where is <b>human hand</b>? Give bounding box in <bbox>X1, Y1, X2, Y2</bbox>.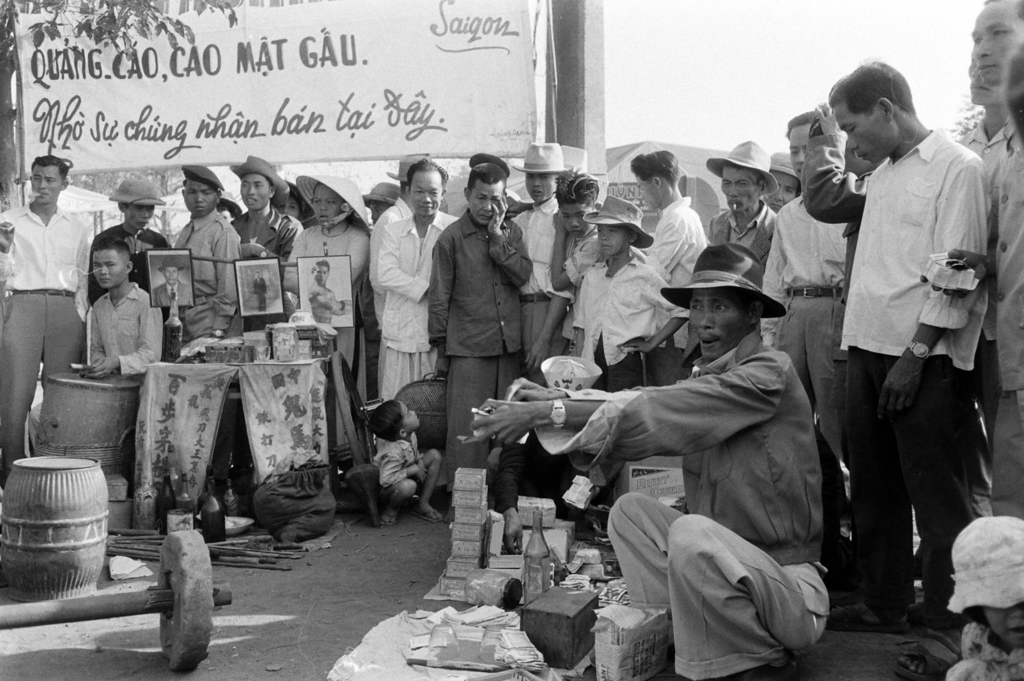
<bbox>879, 357, 924, 423</bbox>.
